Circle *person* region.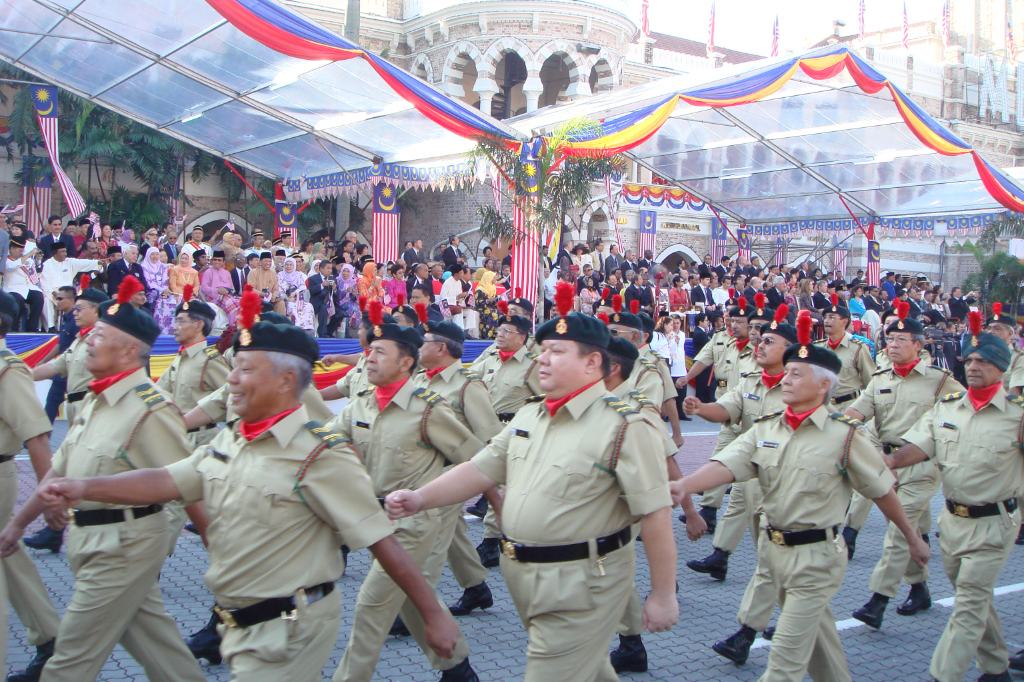
Region: box=[834, 294, 969, 632].
